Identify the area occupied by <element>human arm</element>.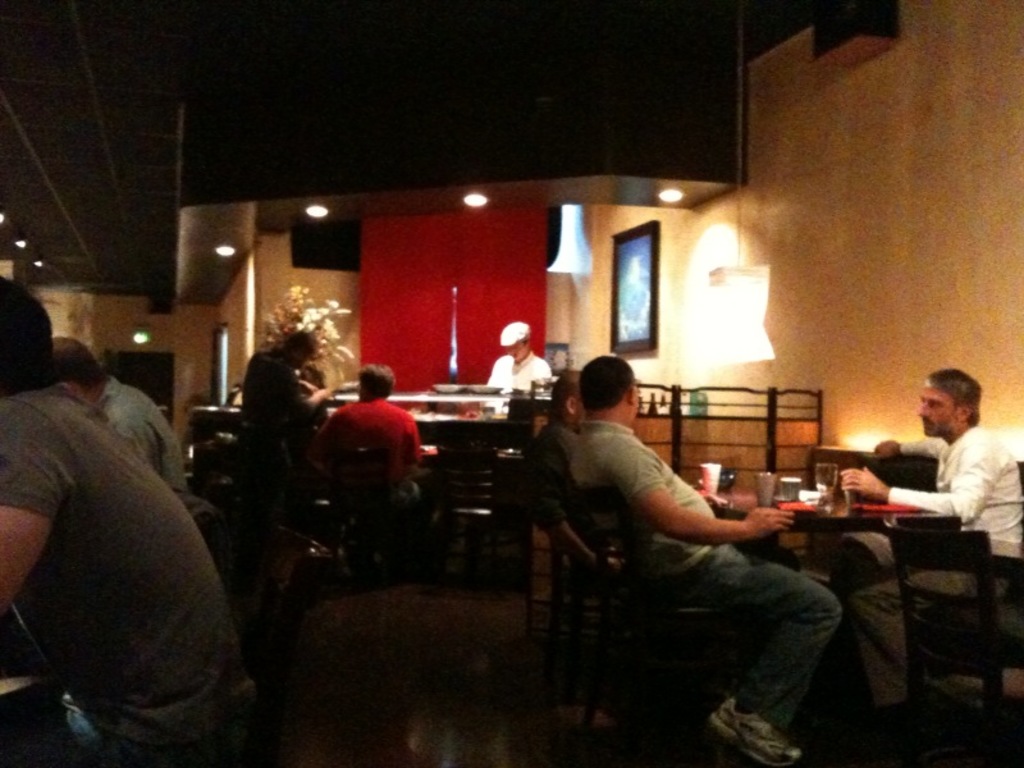
Area: pyautogui.locateOnScreen(114, 419, 164, 476).
